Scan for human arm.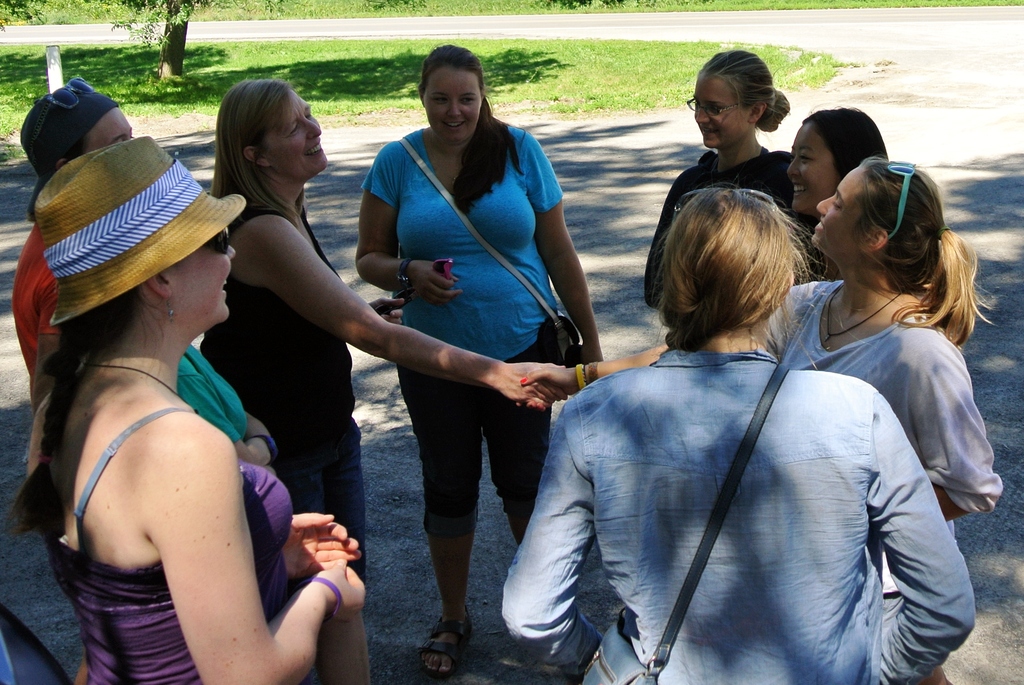
Scan result: left=365, top=293, right=402, bottom=326.
